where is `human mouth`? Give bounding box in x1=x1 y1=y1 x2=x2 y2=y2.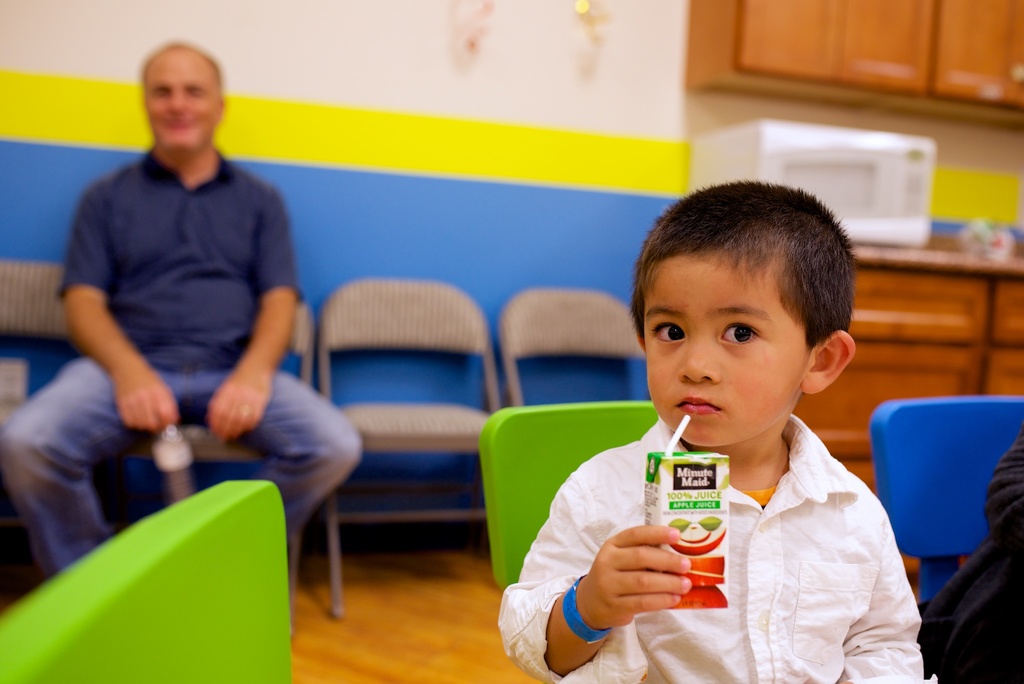
x1=155 y1=115 x2=198 y2=138.
